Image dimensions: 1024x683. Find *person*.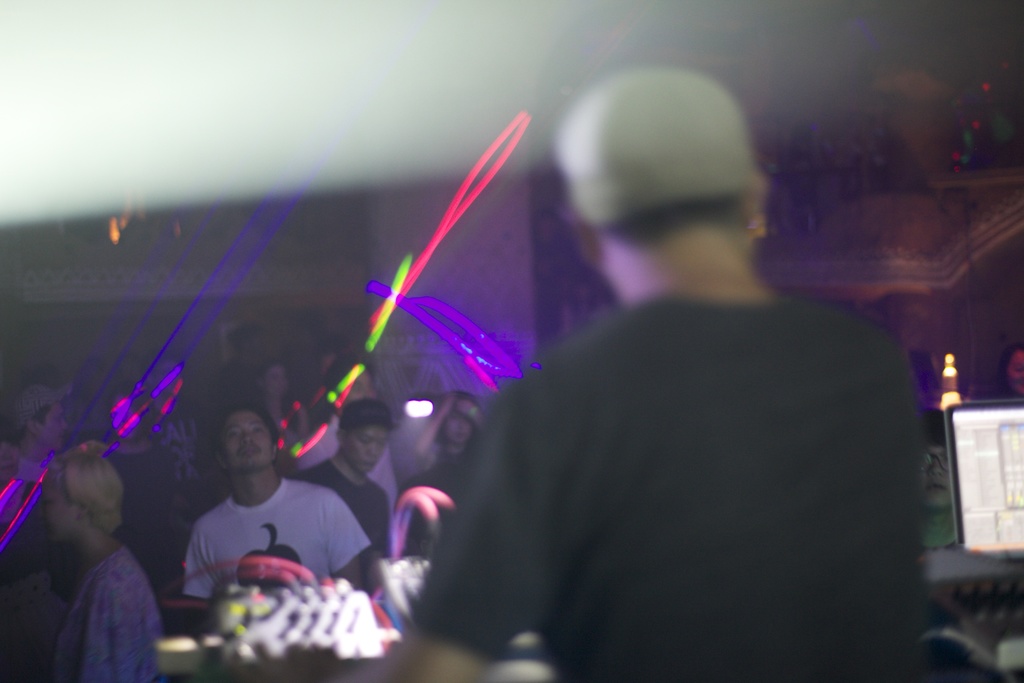
35, 440, 159, 682.
